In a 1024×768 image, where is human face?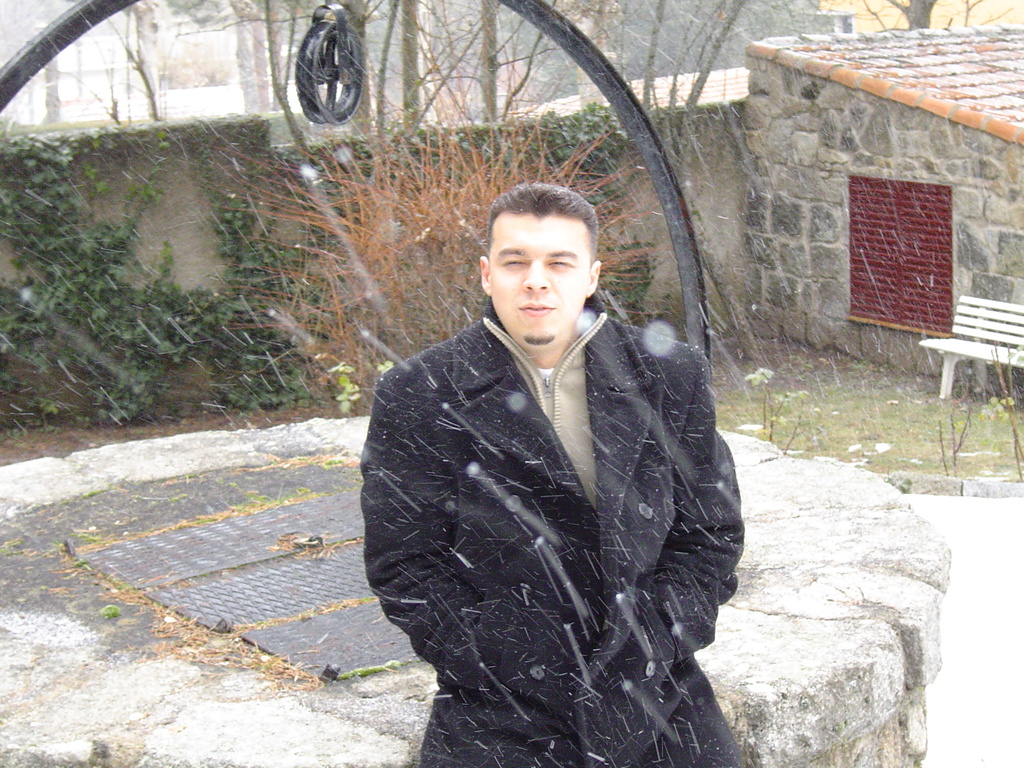
region(487, 208, 582, 339).
